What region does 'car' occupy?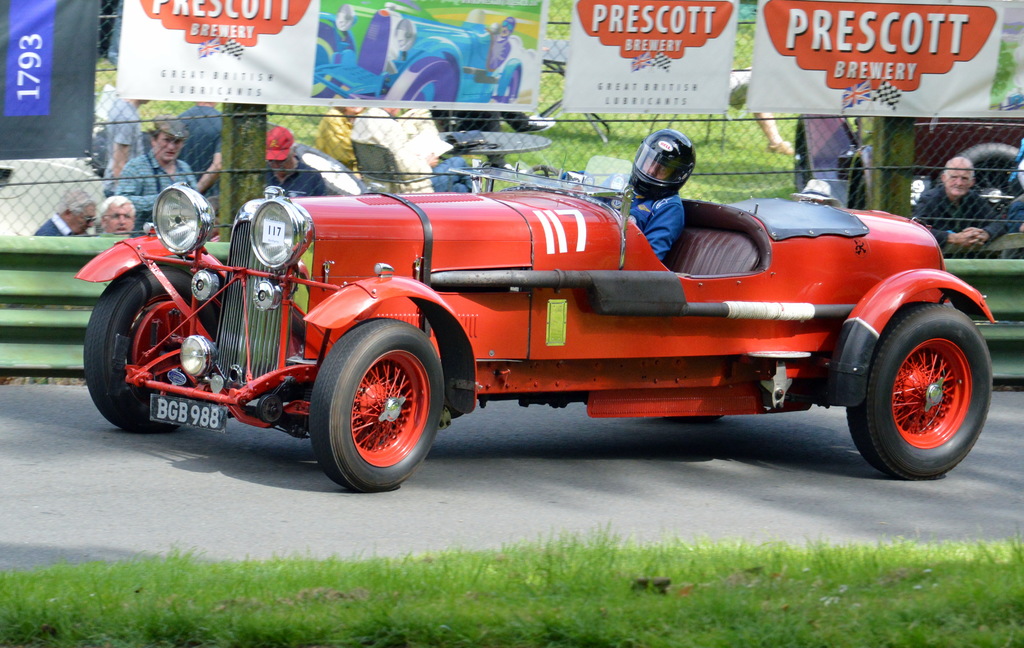
rect(73, 170, 996, 497).
